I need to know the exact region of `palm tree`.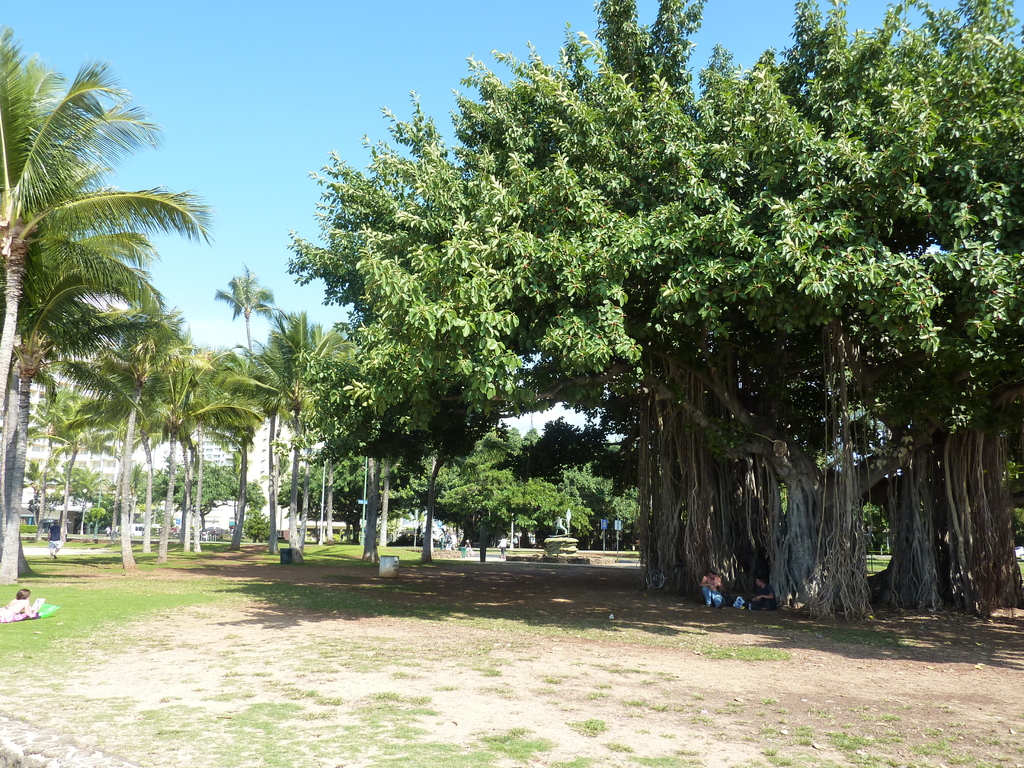
Region: bbox(0, 254, 181, 587).
